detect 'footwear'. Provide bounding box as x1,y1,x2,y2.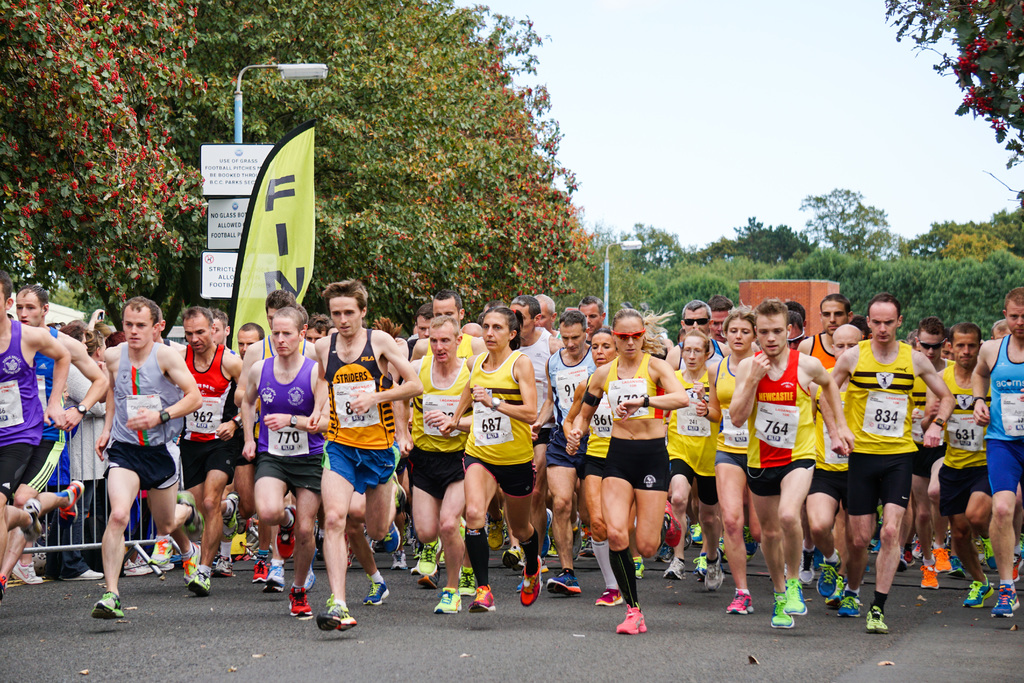
728,588,754,618.
